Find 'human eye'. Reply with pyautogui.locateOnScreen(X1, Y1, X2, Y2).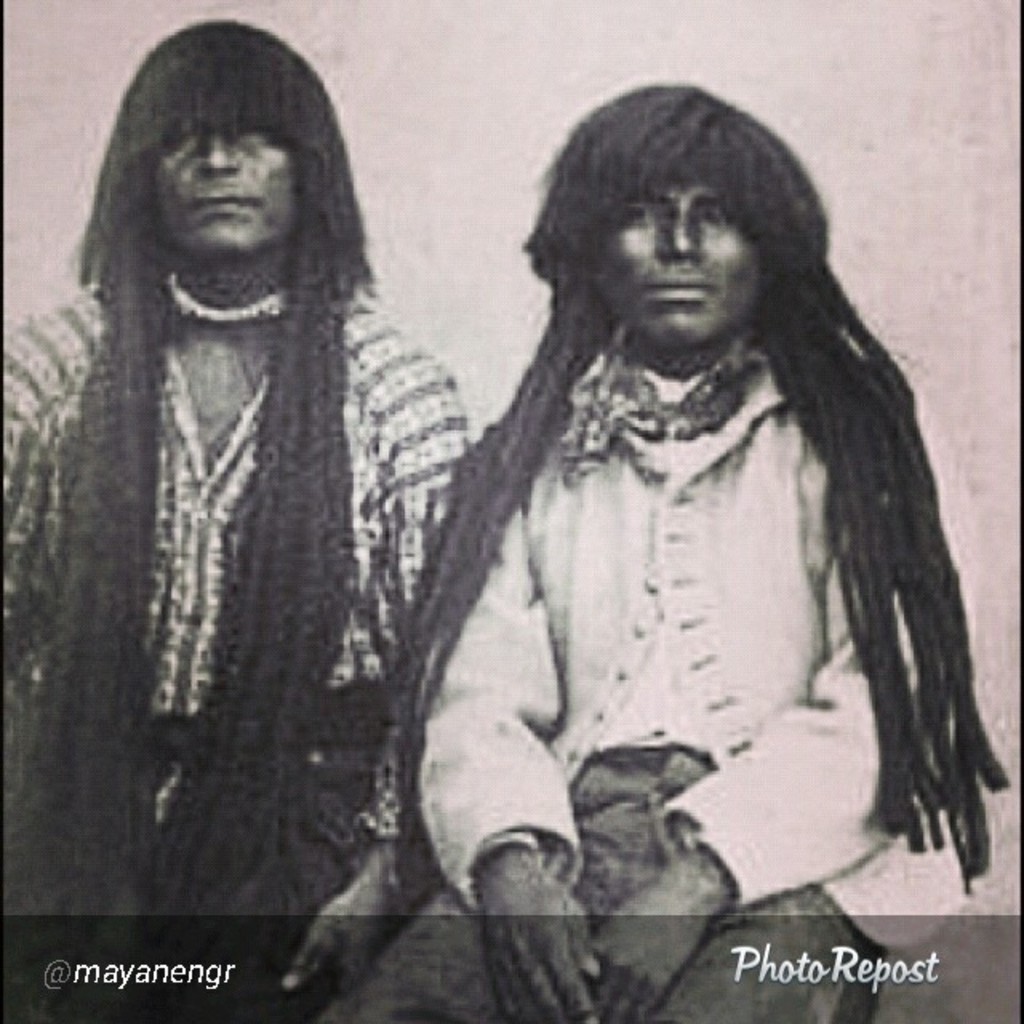
pyautogui.locateOnScreen(610, 195, 672, 229).
